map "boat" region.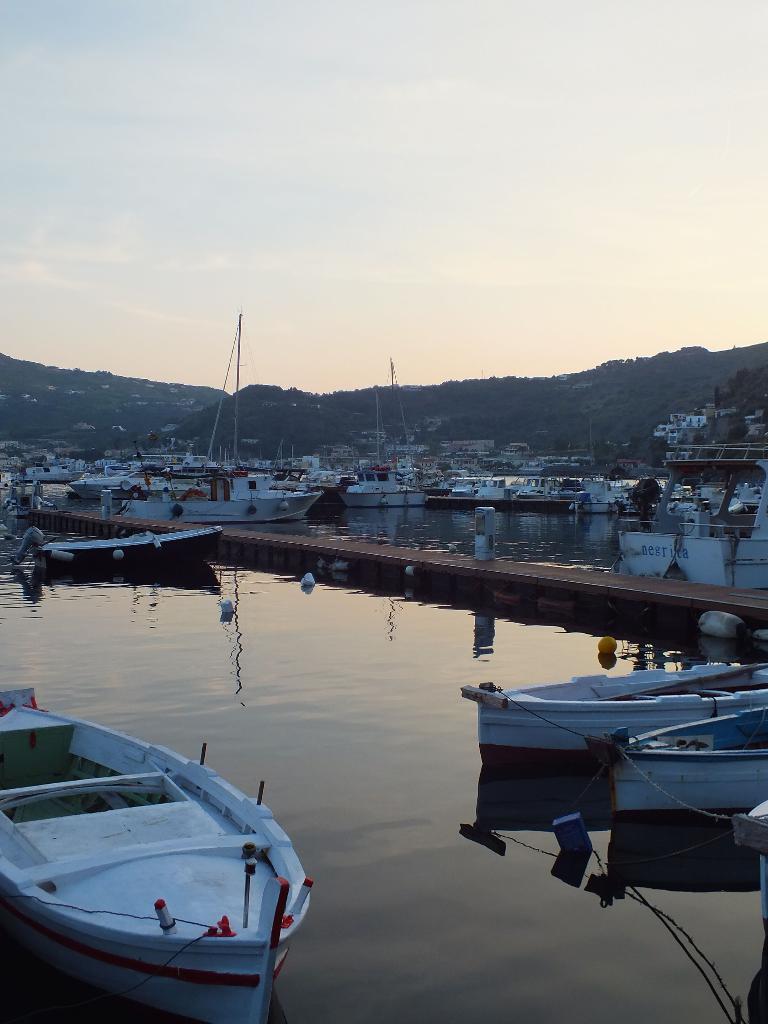
Mapped to (335, 364, 429, 502).
